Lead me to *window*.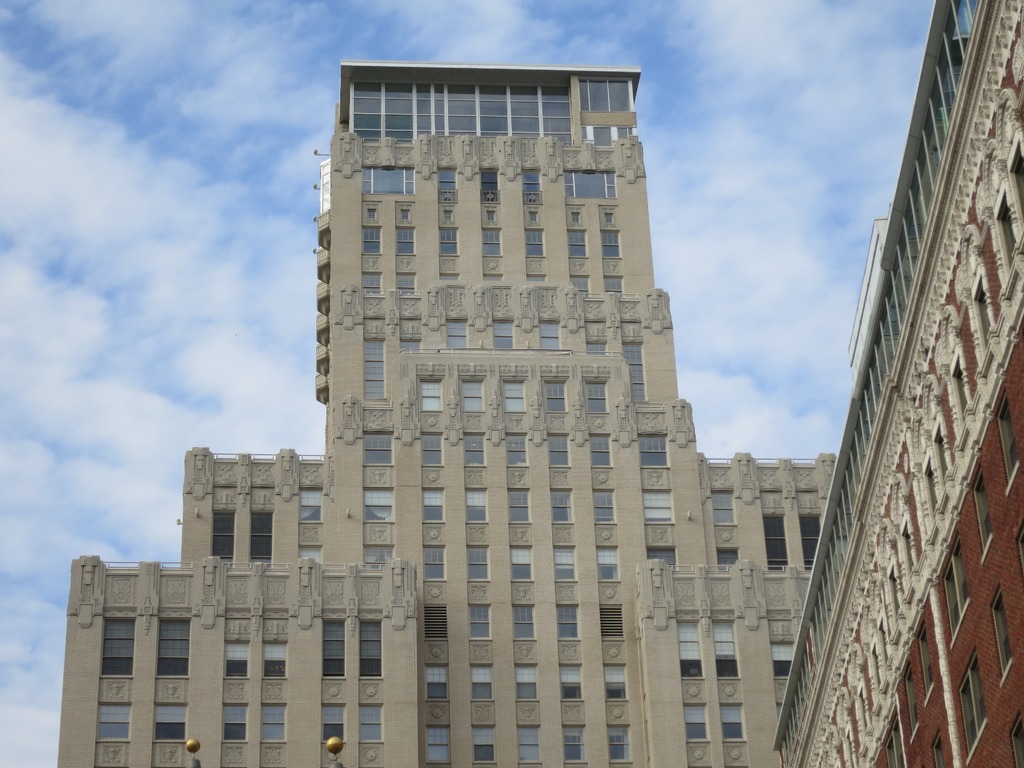
Lead to (356, 702, 385, 742).
